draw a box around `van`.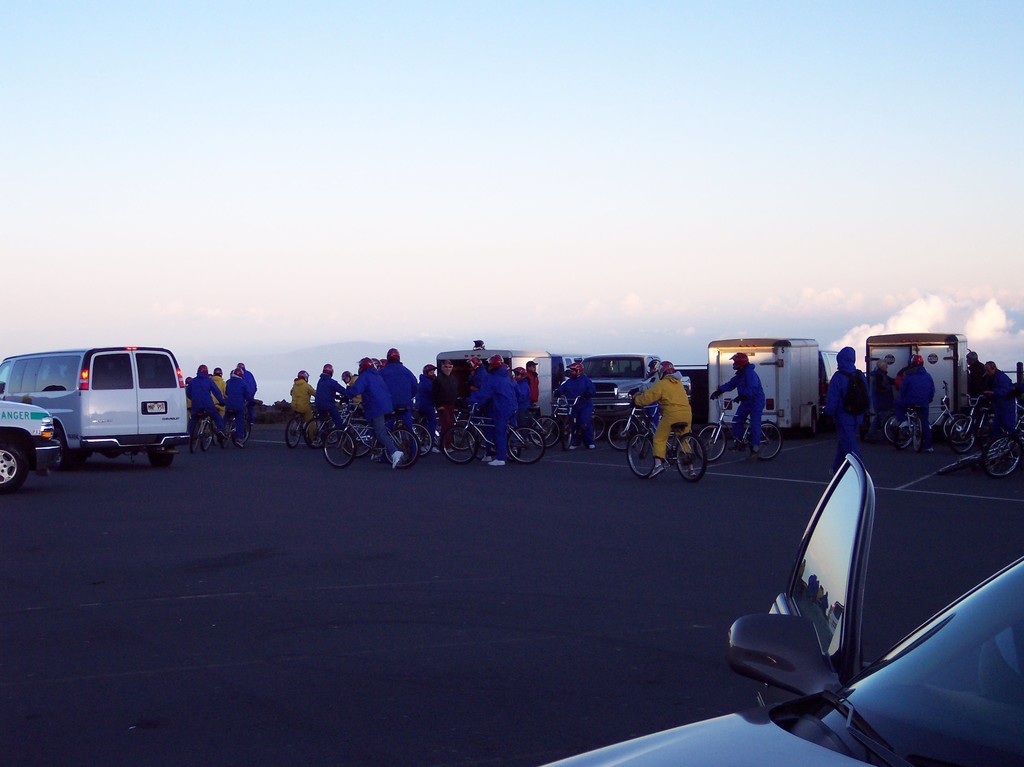
[left=0, top=341, right=195, bottom=465].
